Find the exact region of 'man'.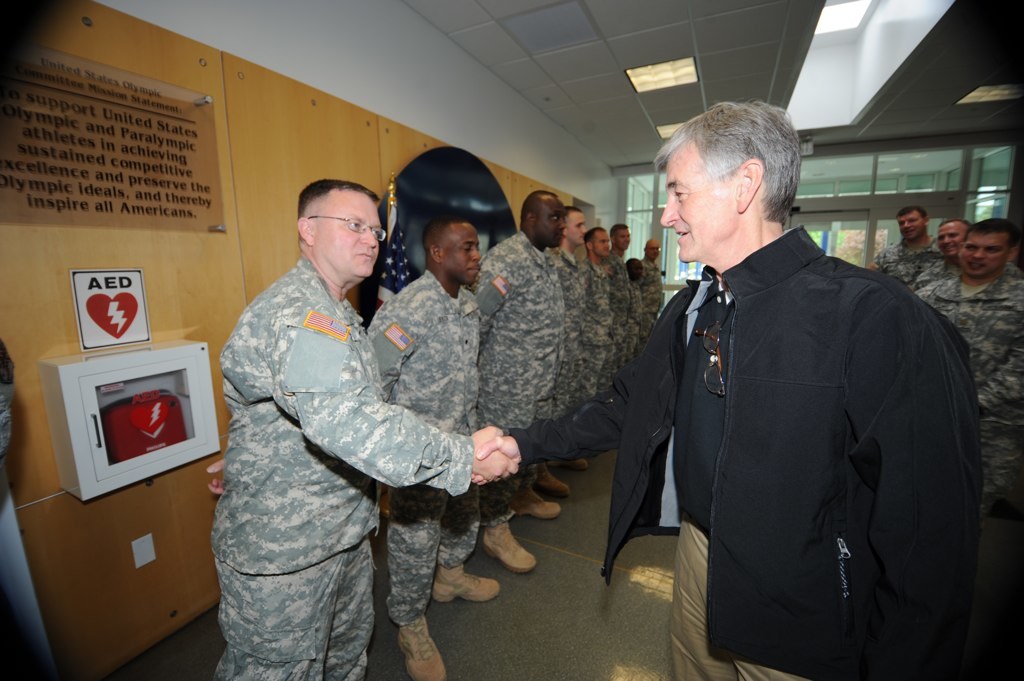
Exact region: pyautogui.locateOnScreen(913, 210, 1023, 590).
